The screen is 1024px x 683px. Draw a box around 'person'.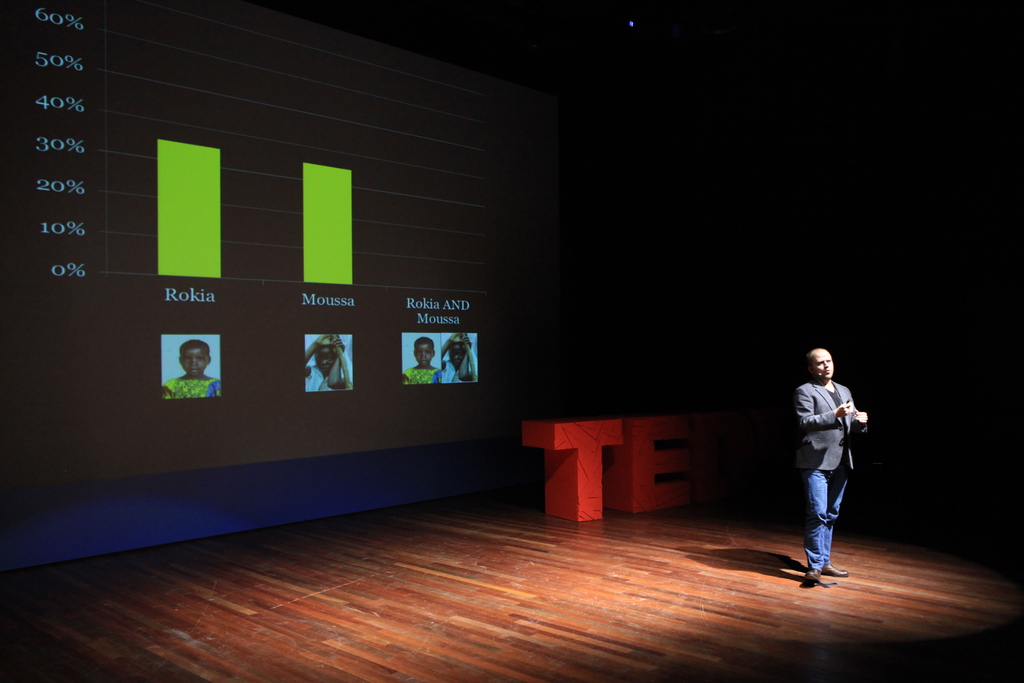
rect(446, 333, 481, 383).
